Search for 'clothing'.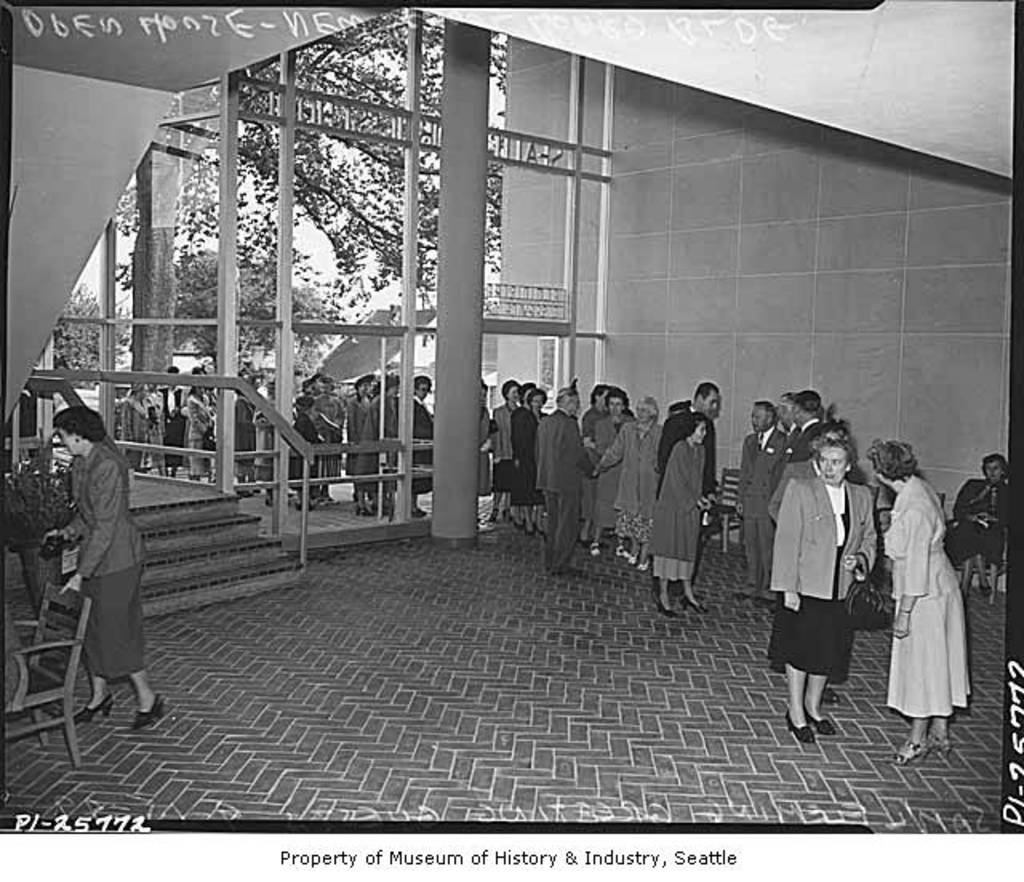
Found at l=506, t=400, r=539, b=514.
